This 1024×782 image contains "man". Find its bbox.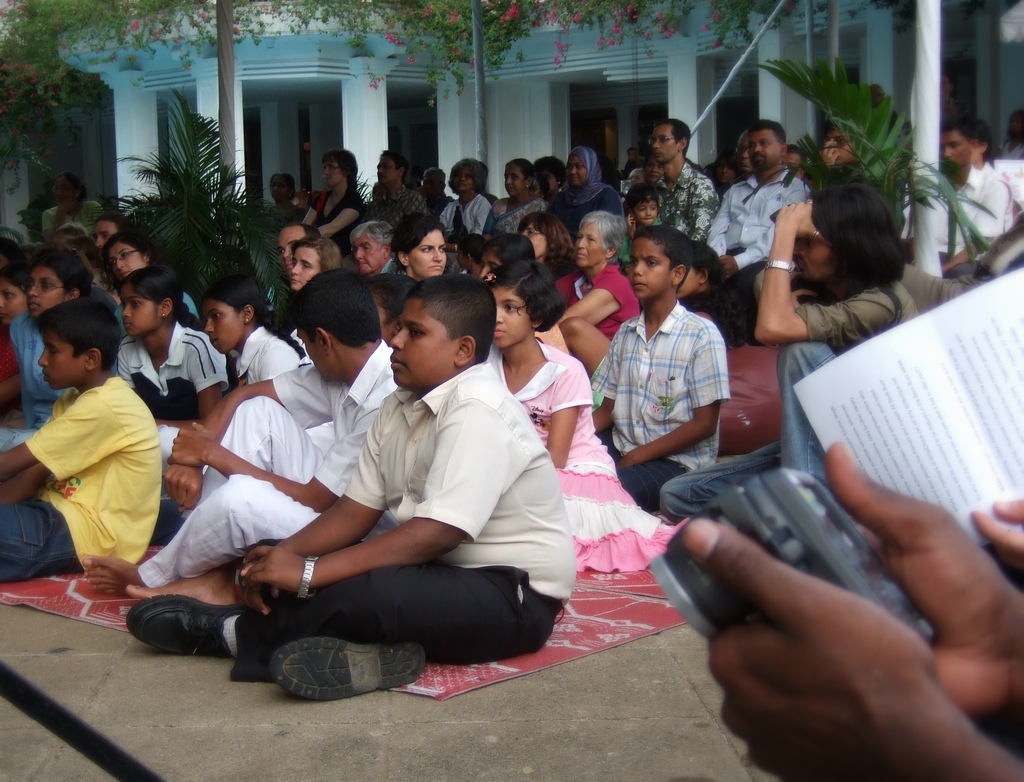
left=867, top=84, right=886, bottom=108.
